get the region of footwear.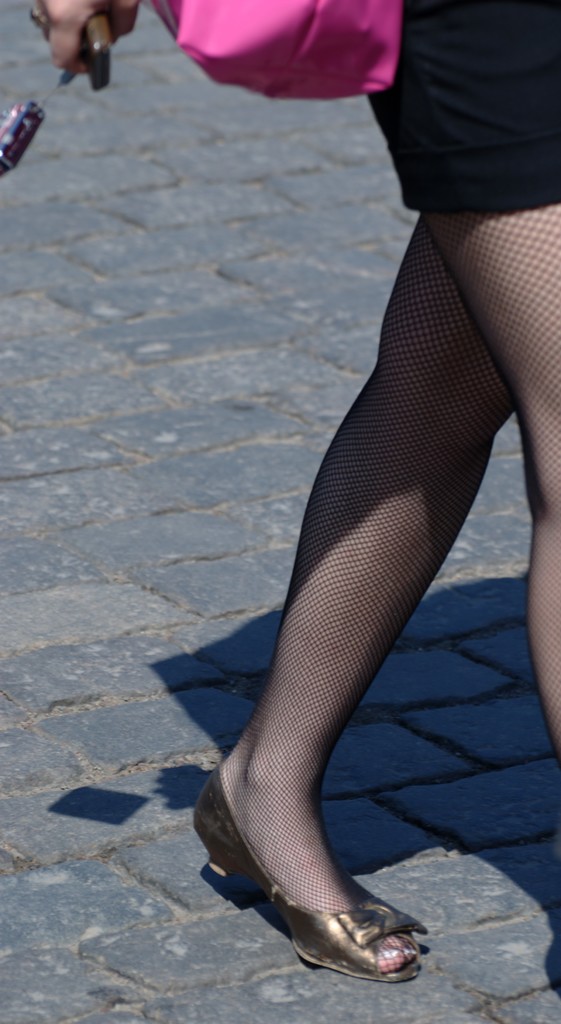
detection(203, 764, 430, 994).
